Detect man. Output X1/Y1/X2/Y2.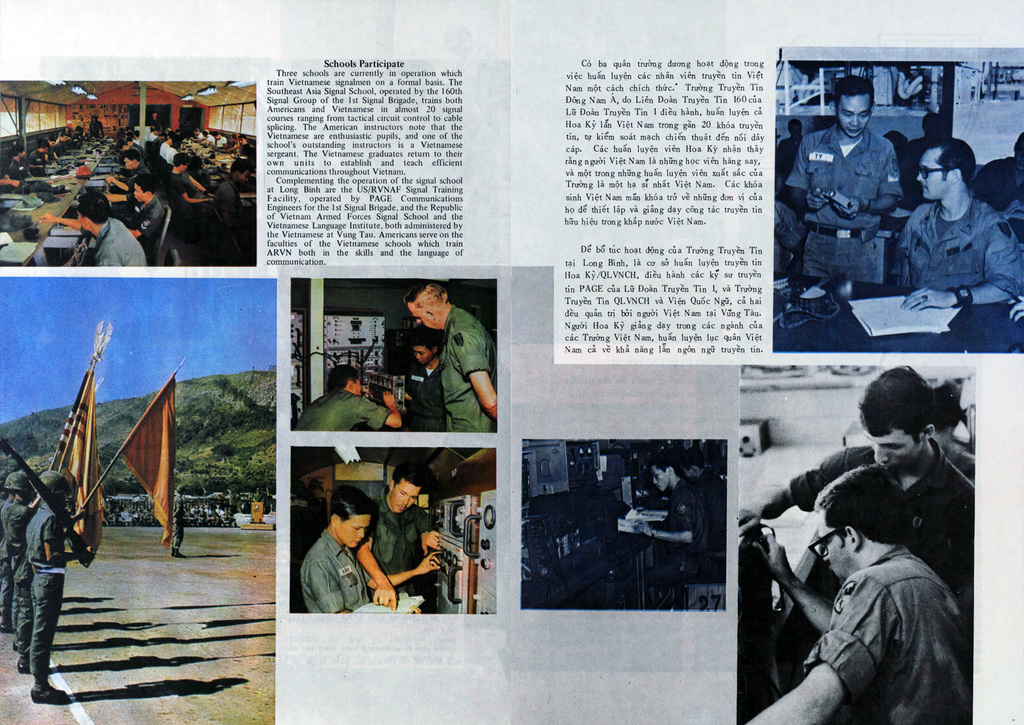
776/118/807/186.
